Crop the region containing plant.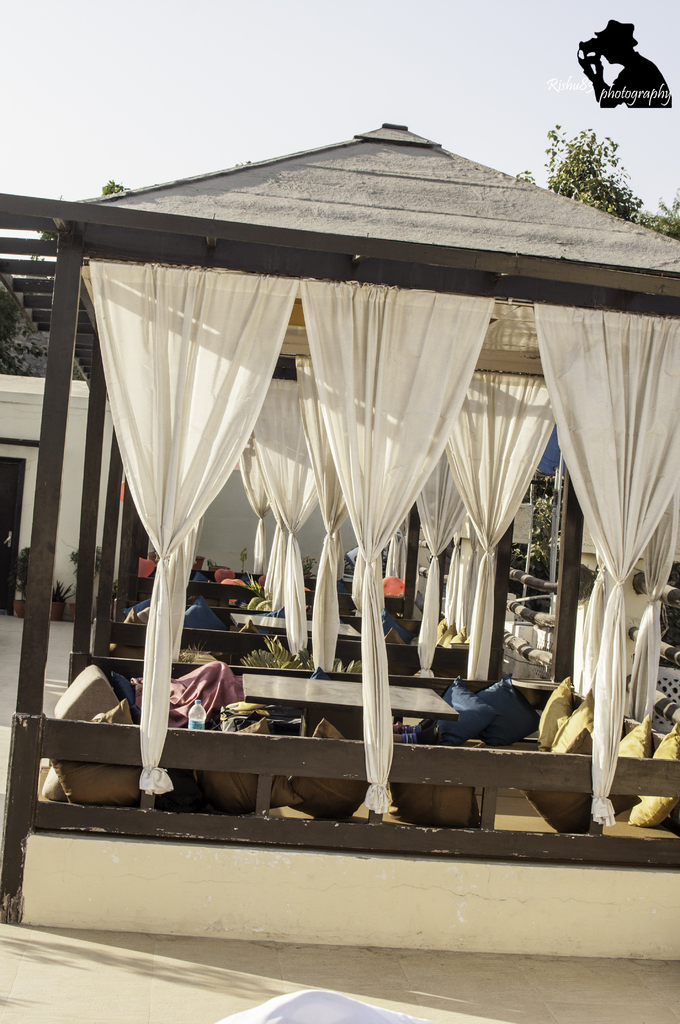
Crop region: (x1=656, y1=588, x2=679, y2=650).
